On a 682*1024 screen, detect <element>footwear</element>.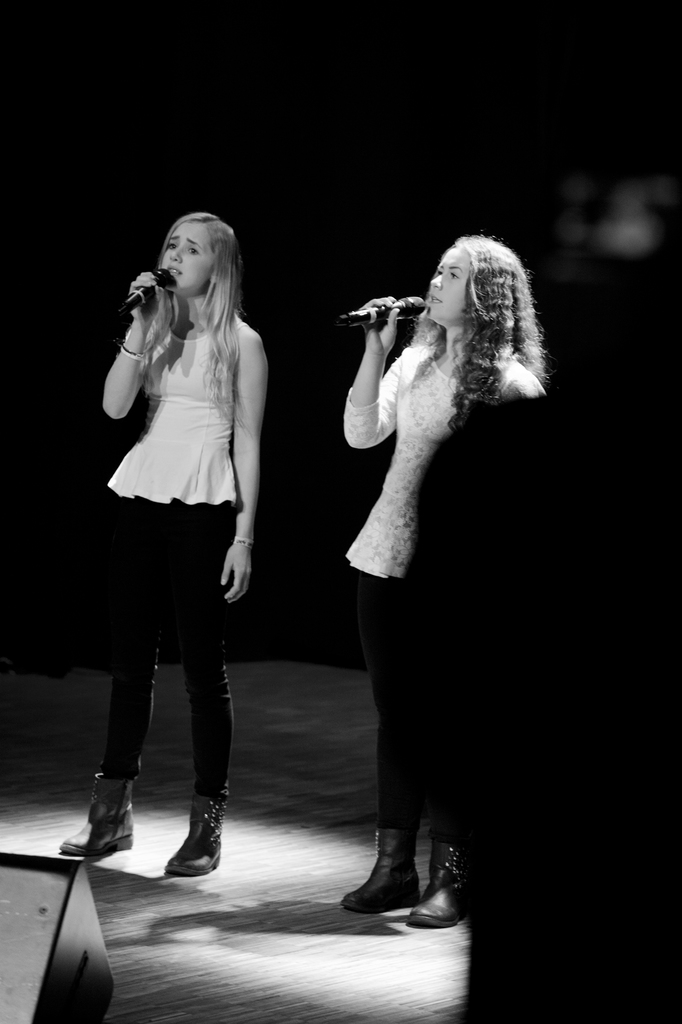
box=[64, 758, 134, 858].
